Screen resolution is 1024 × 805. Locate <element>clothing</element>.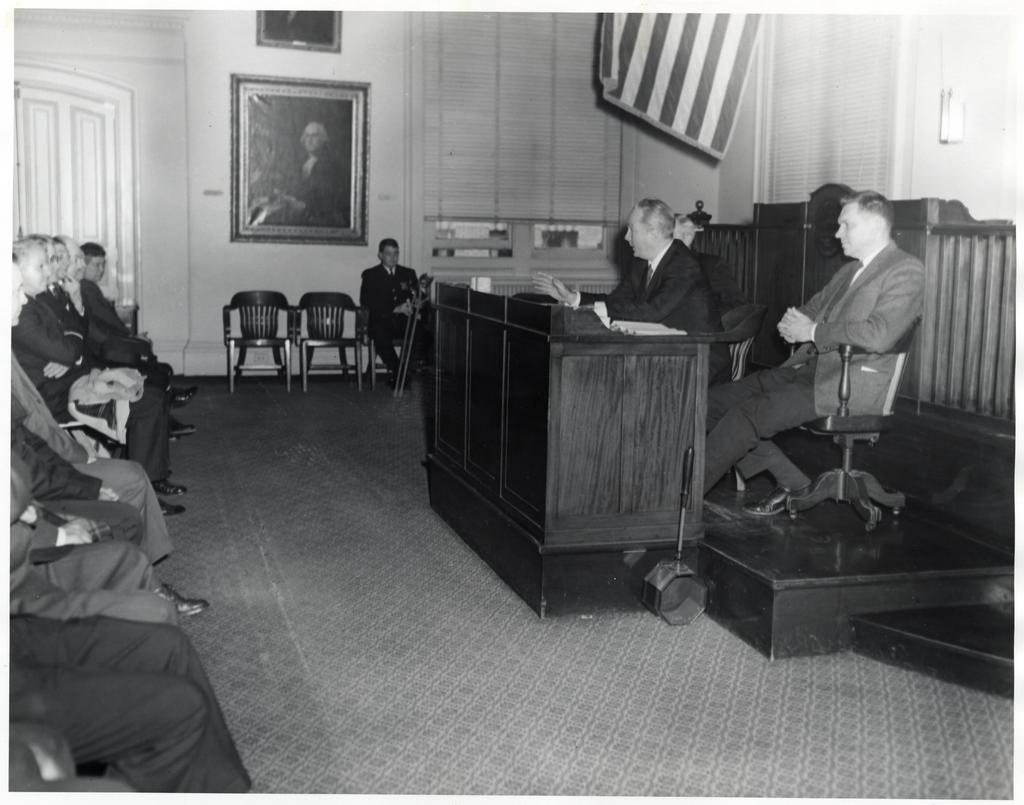
Rect(693, 252, 746, 320).
